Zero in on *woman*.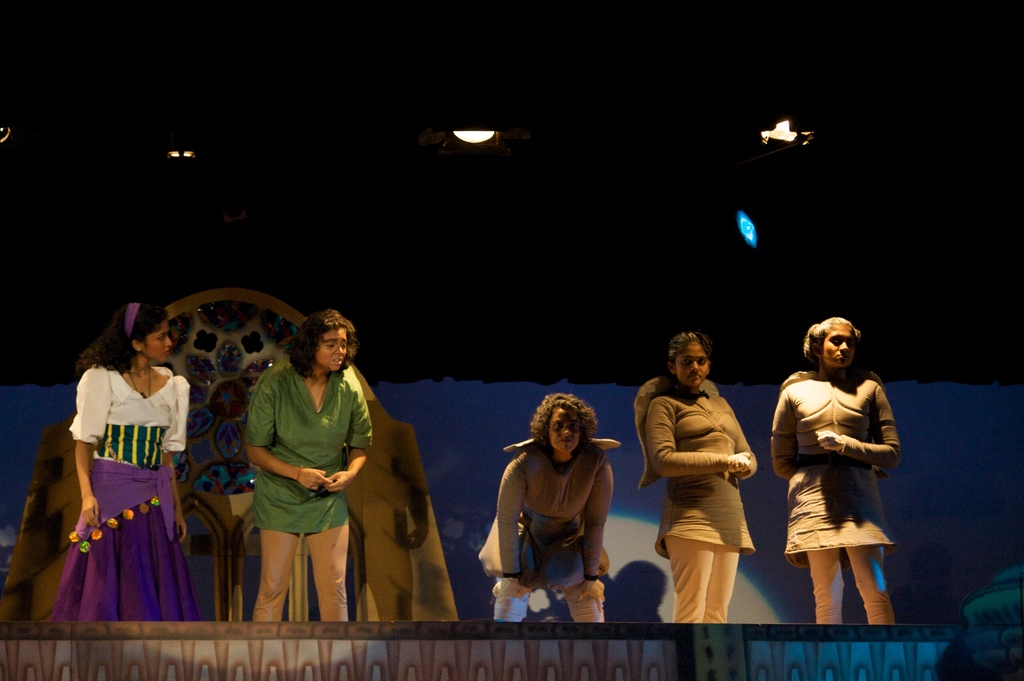
Zeroed in: x1=771, y1=317, x2=901, y2=629.
